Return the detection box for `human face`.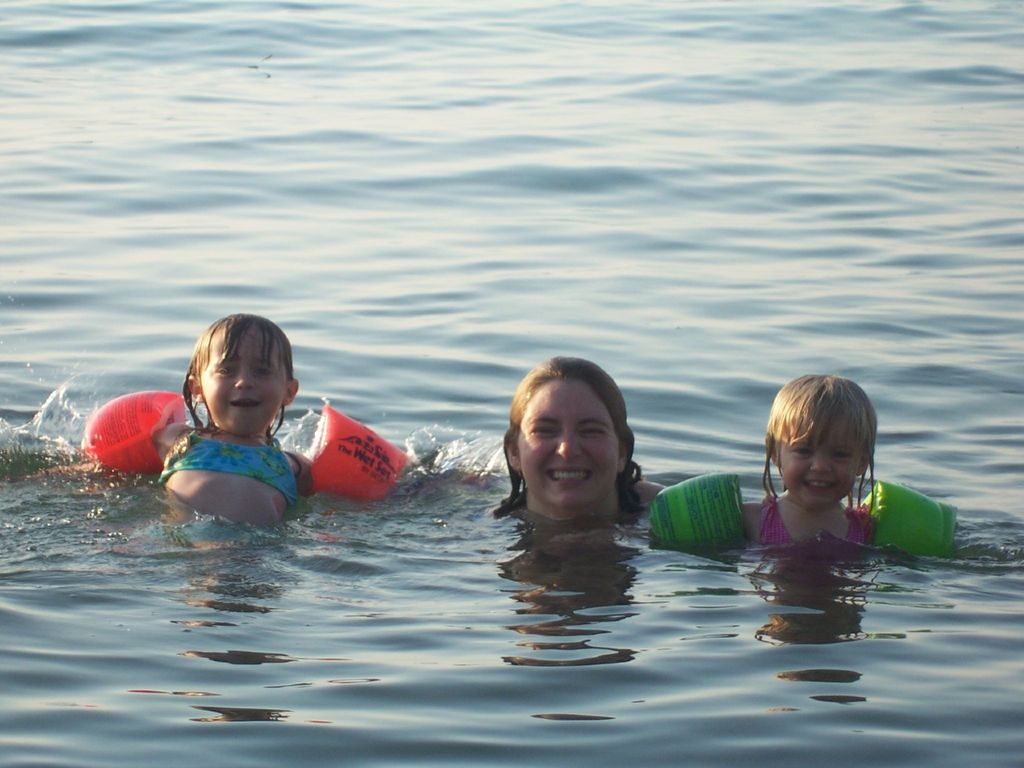
(x1=201, y1=330, x2=287, y2=430).
